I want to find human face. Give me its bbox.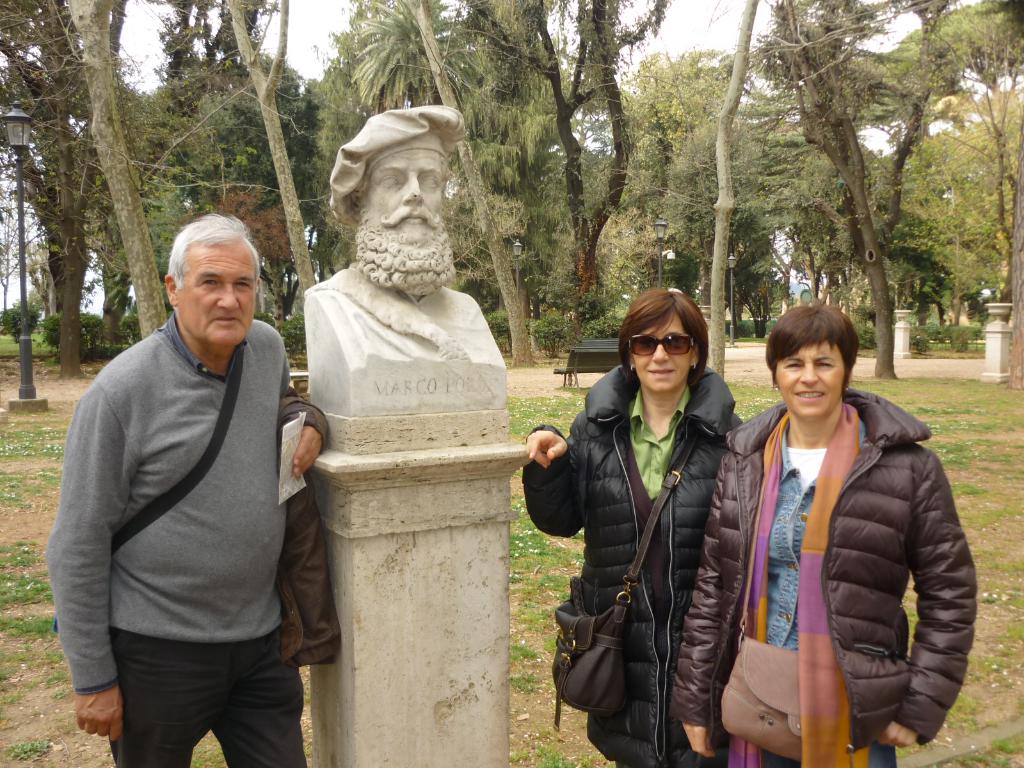
[365, 143, 449, 294].
